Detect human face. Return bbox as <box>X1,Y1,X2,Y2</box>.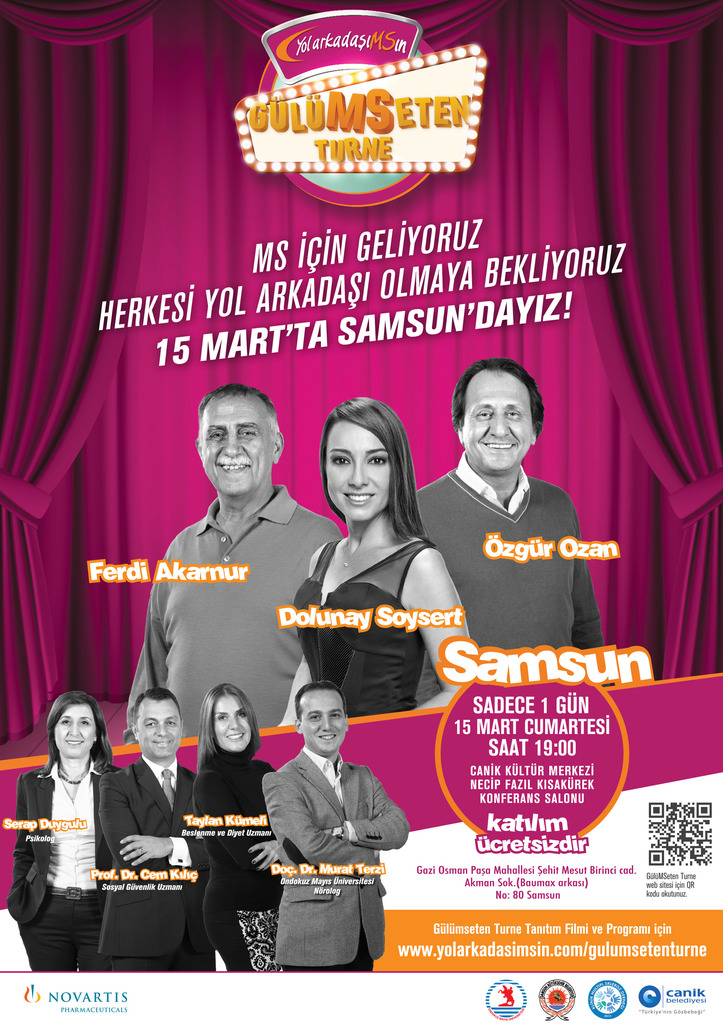
<box>327,423,393,524</box>.
